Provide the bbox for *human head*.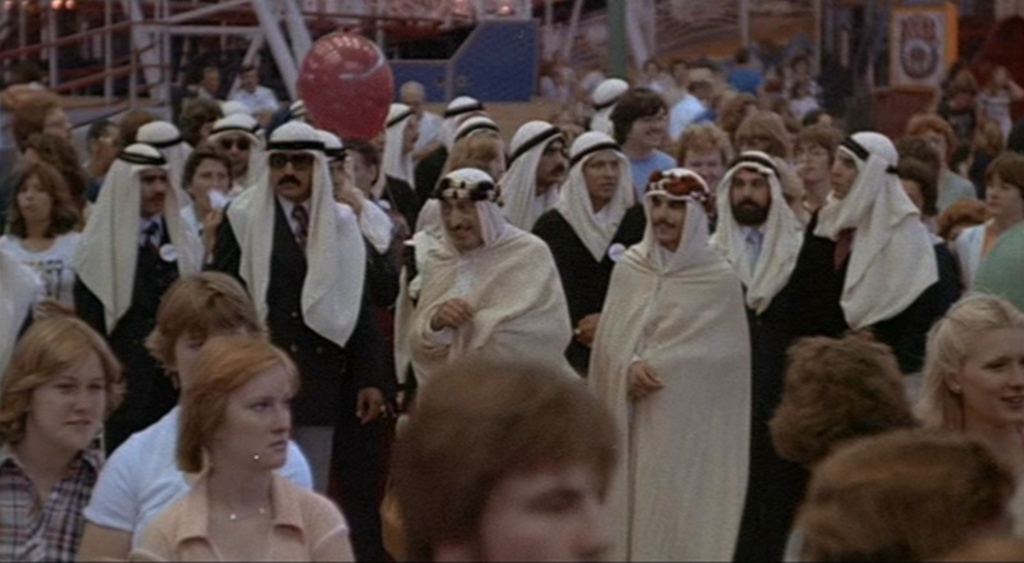
444/96/484/134.
